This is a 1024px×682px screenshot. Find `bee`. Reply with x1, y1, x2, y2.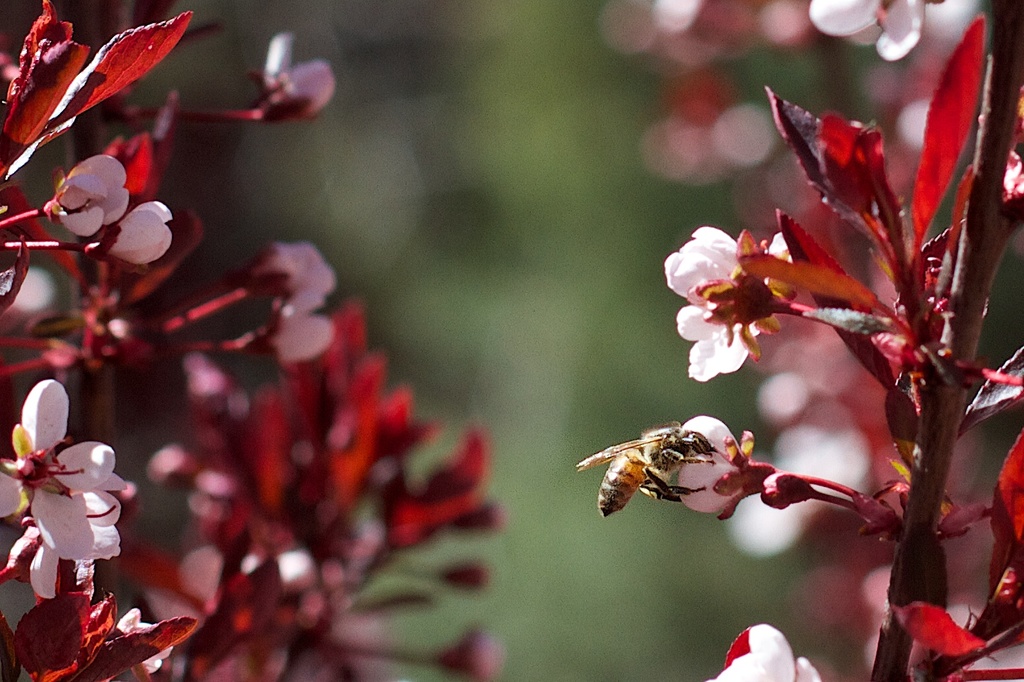
581, 426, 722, 511.
